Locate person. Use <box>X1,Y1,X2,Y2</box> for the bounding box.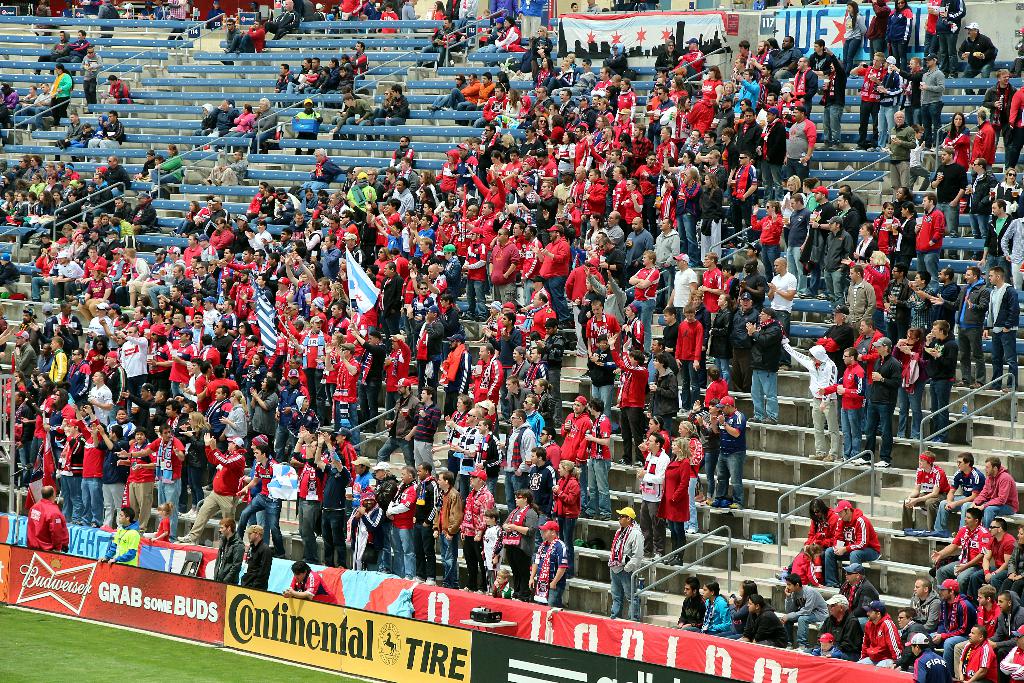
<box>526,518,572,607</box>.
